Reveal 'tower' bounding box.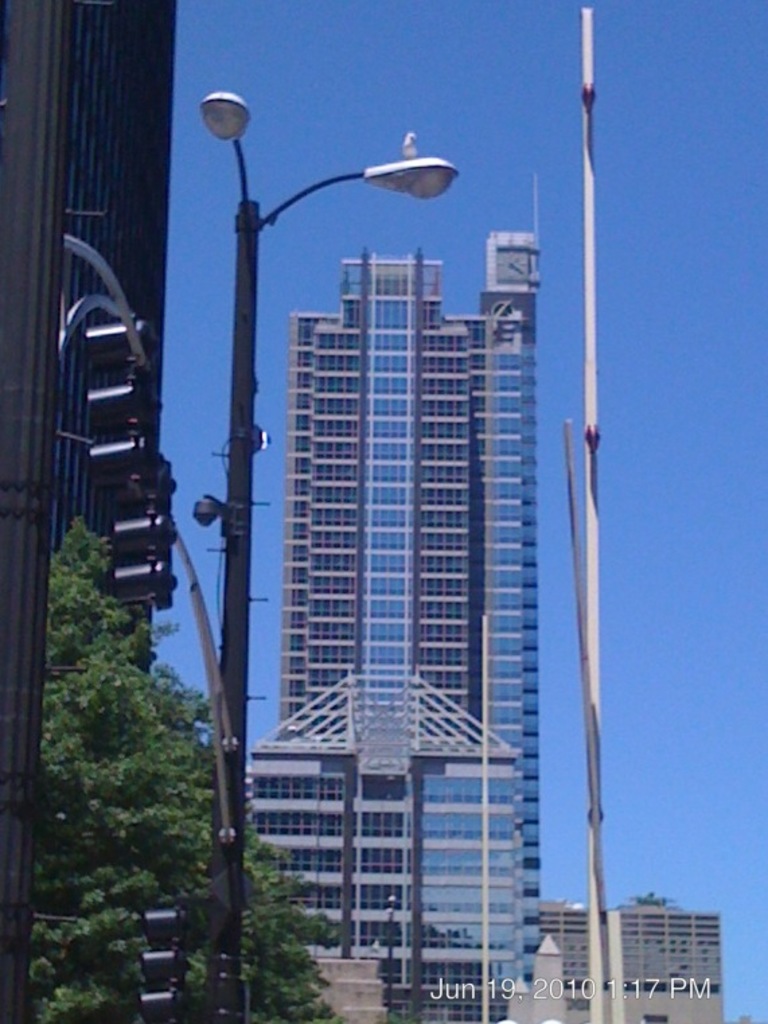
Revealed: bbox=[0, 4, 190, 612].
